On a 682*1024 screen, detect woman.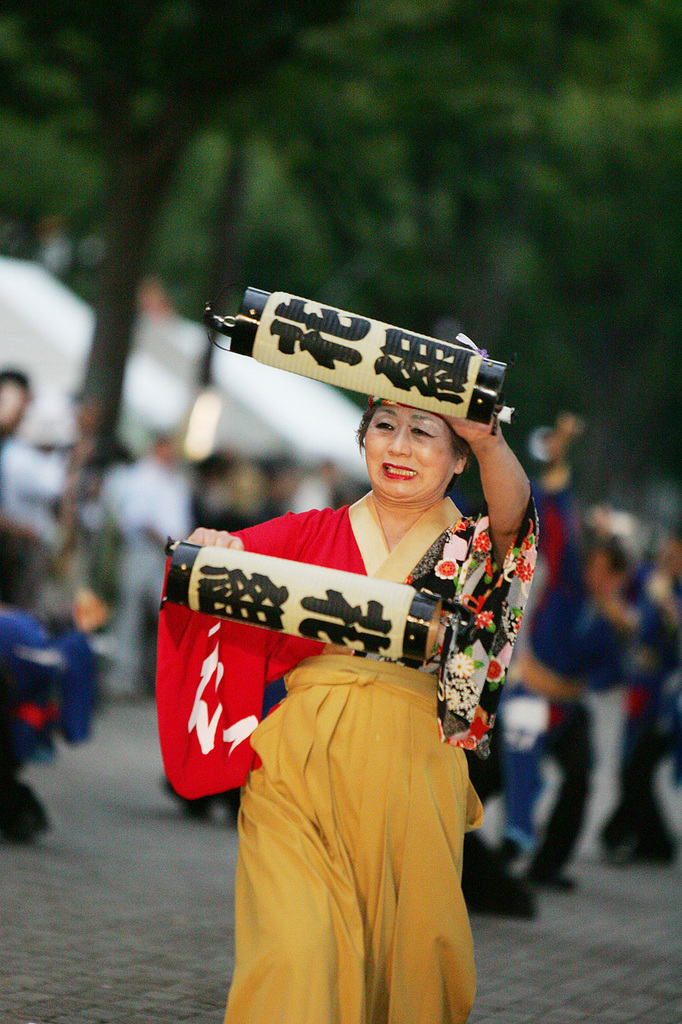
193, 370, 525, 1005.
